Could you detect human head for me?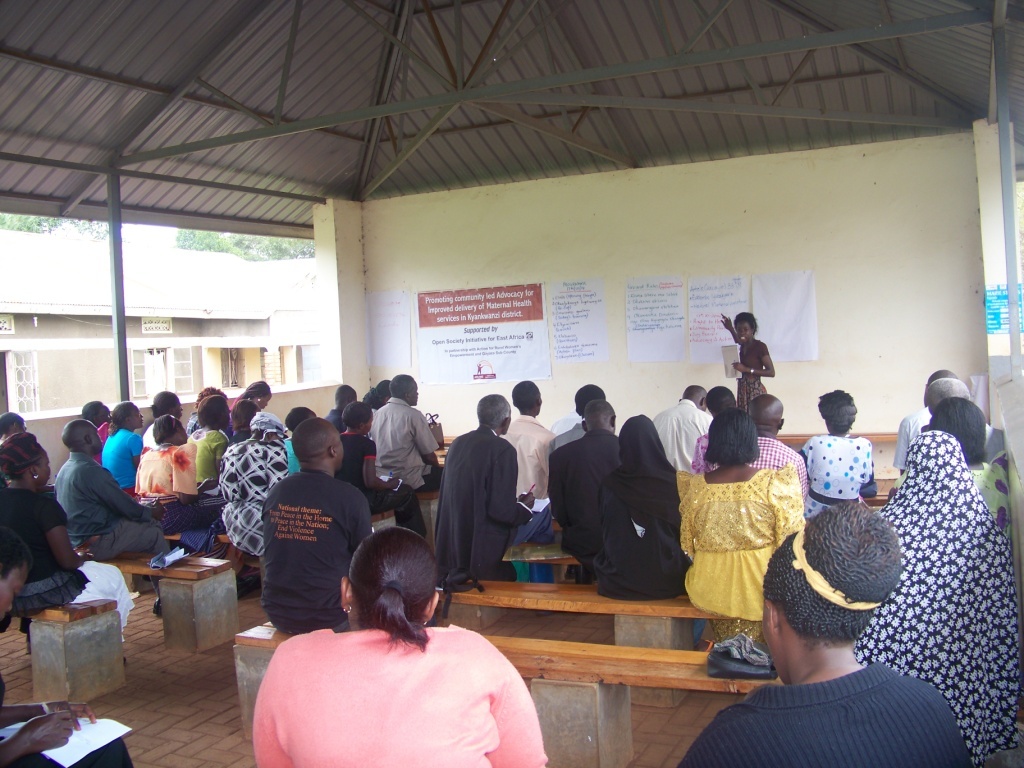
Detection result: Rect(151, 411, 187, 446).
